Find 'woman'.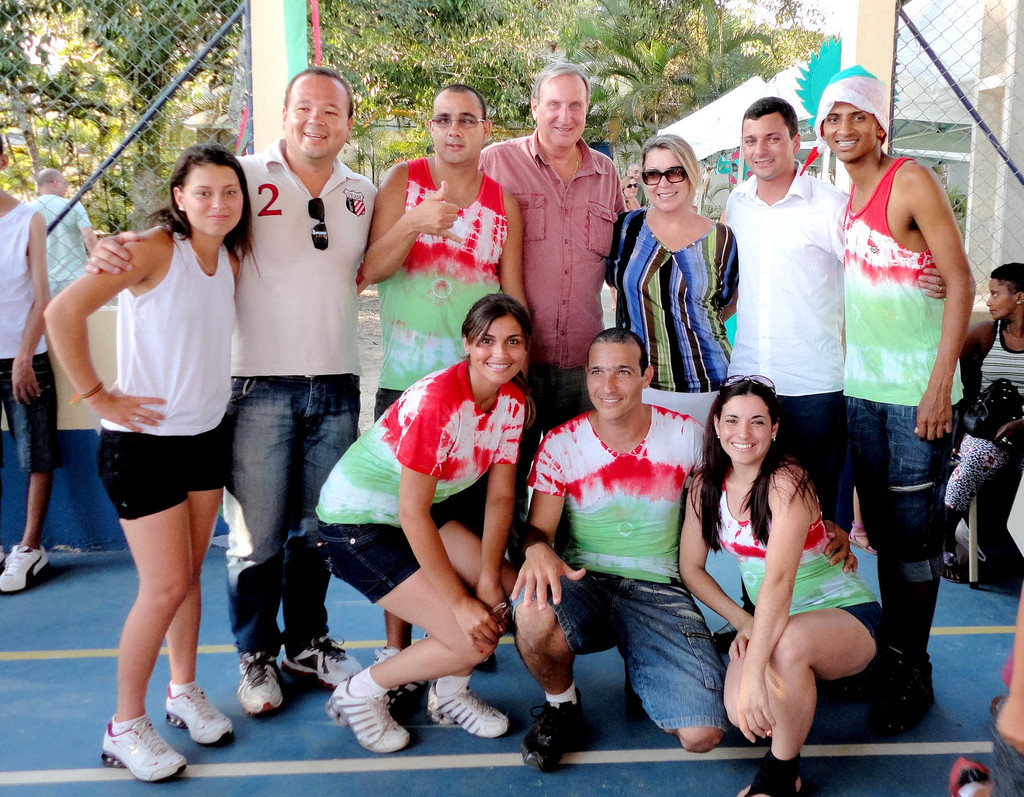
bbox=(678, 374, 910, 796).
